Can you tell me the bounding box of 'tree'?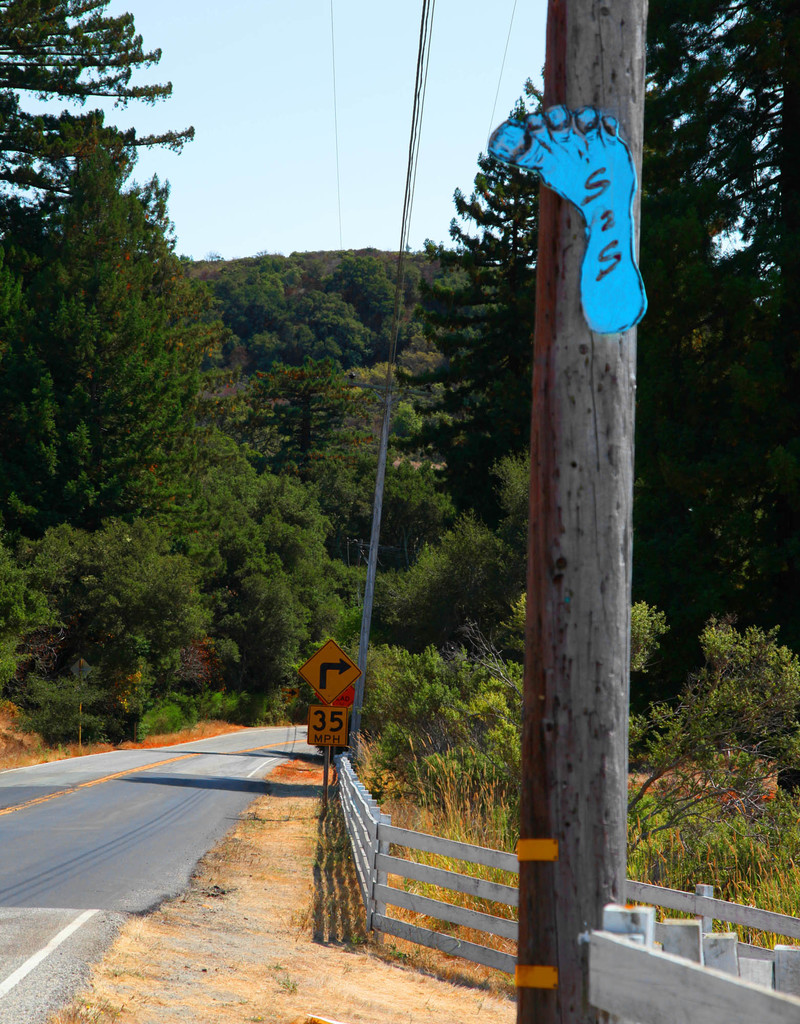
[left=201, top=250, right=430, bottom=488].
